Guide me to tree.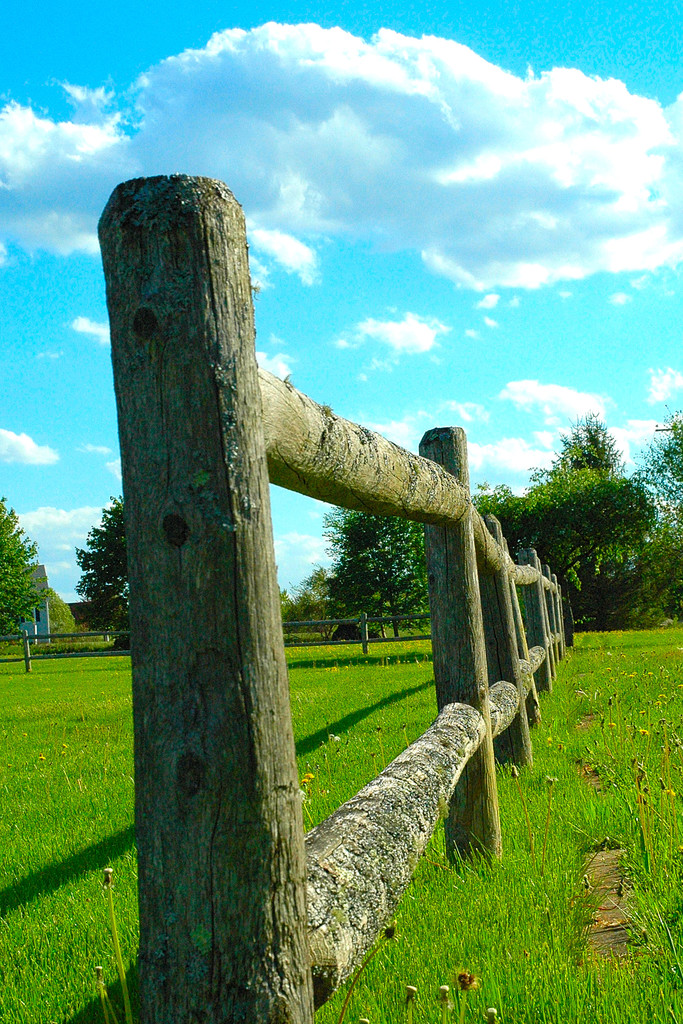
Guidance: rect(42, 585, 76, 637).
